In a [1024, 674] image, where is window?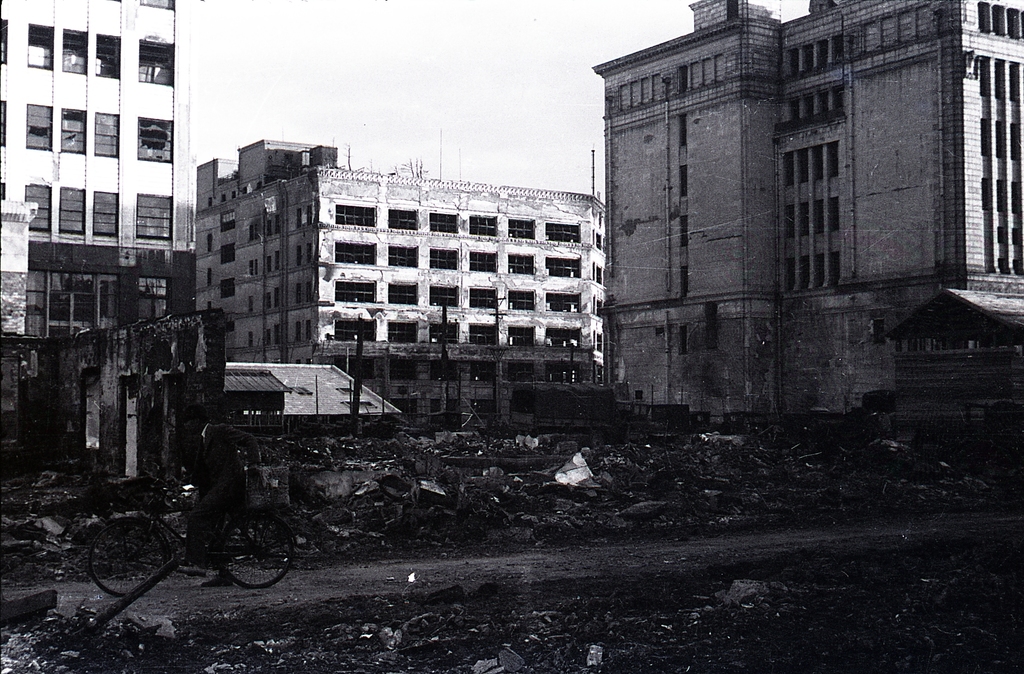
BBox(135, 116, 173, 161).
